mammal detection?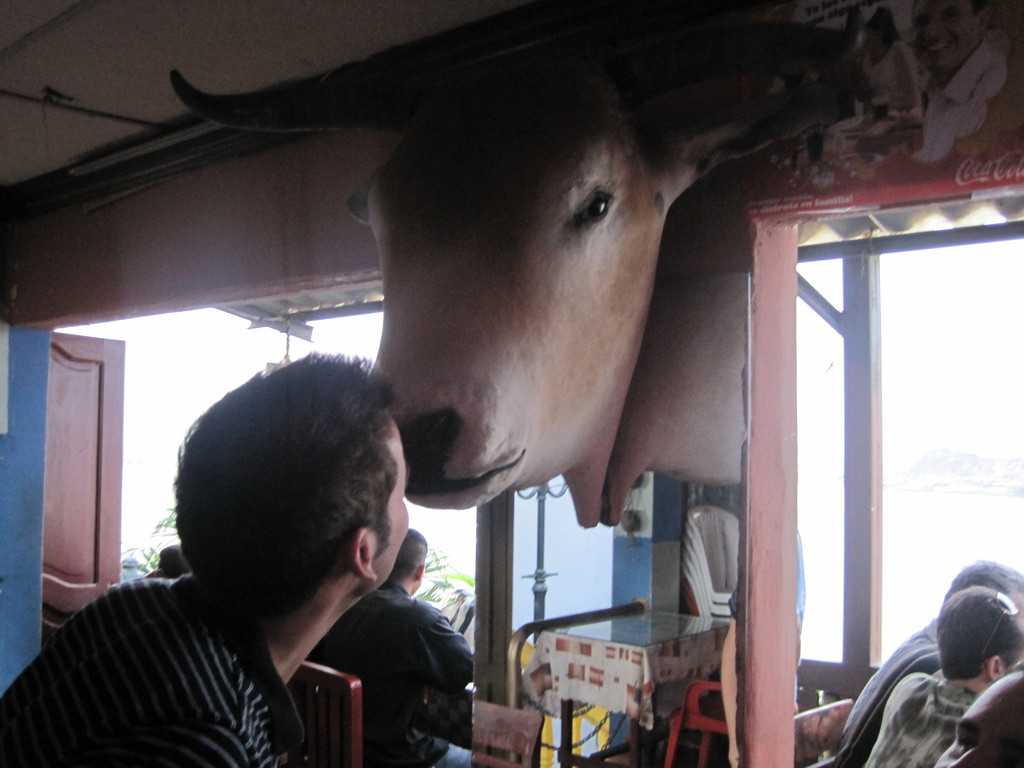
bbox=[936, 662, 1023, 767]
